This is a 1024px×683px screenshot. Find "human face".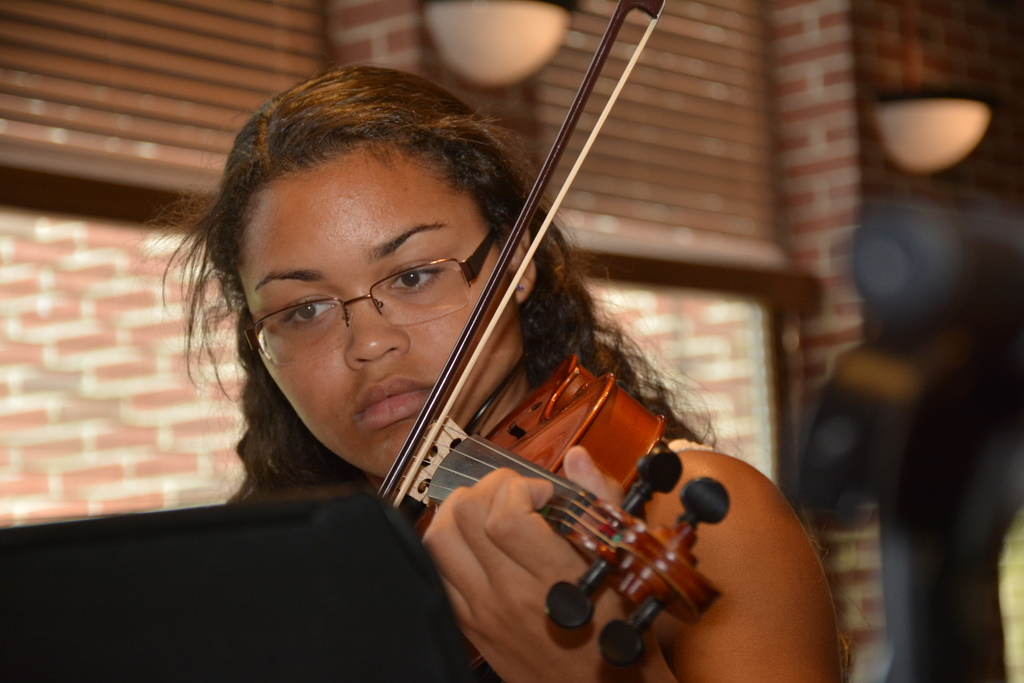
Bounding box: BBox(229, 147, 521, 480).
